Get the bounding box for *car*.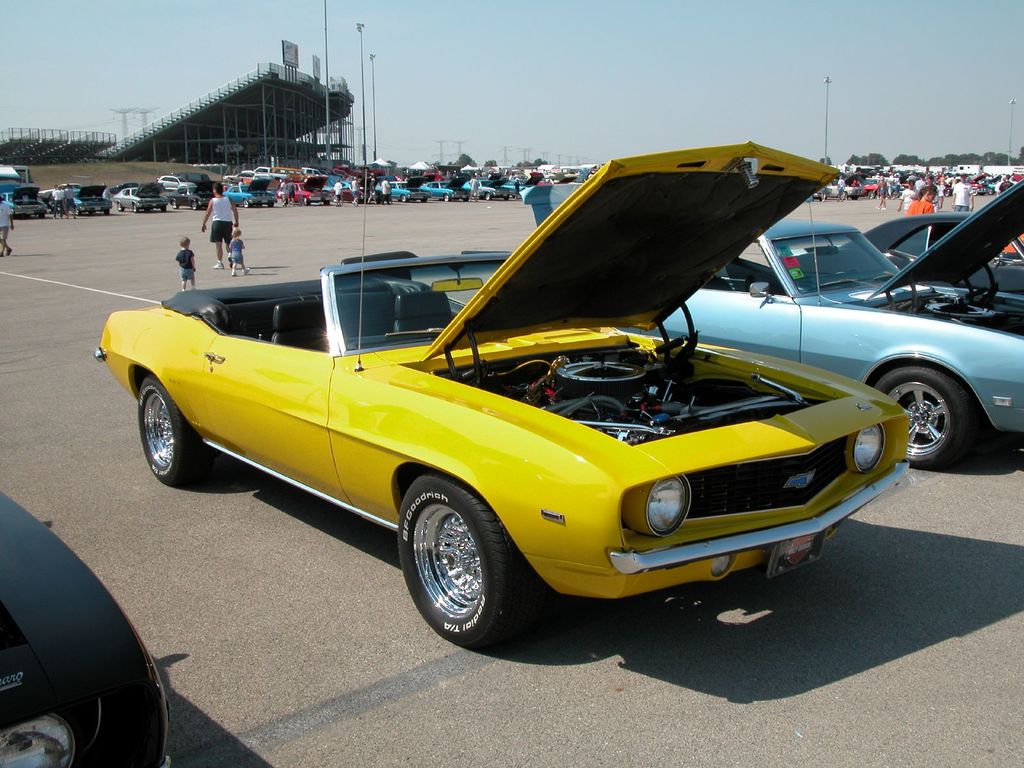
crop(0, 491, 170, 767).
